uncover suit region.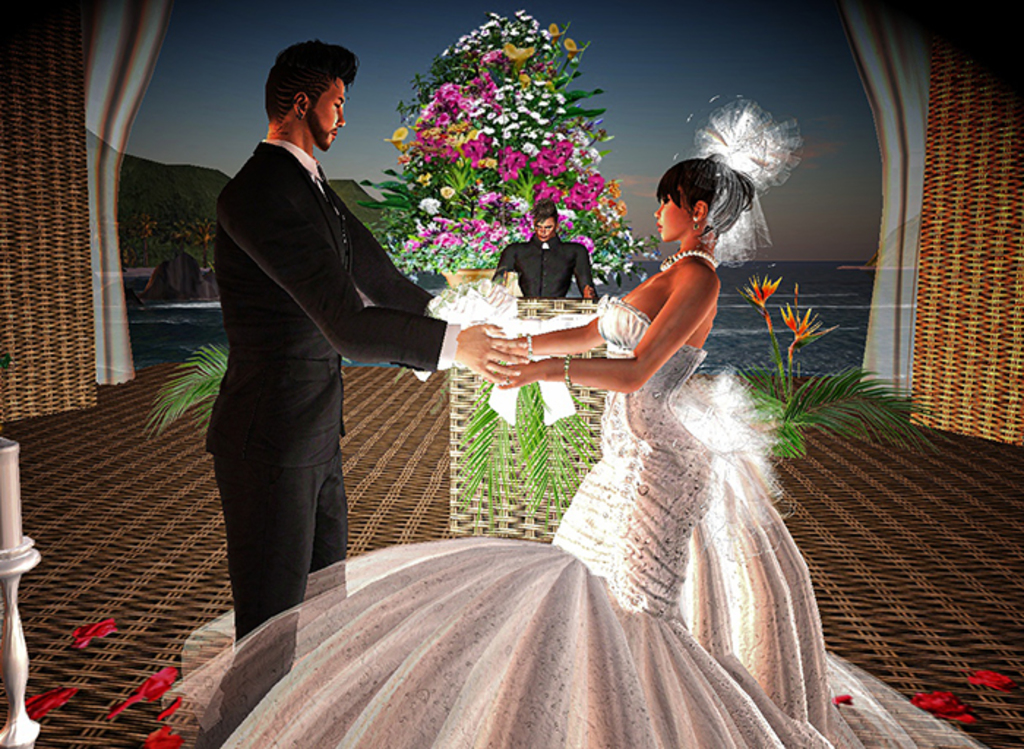
Uncovered: box=[203, 142, 471, 628].
